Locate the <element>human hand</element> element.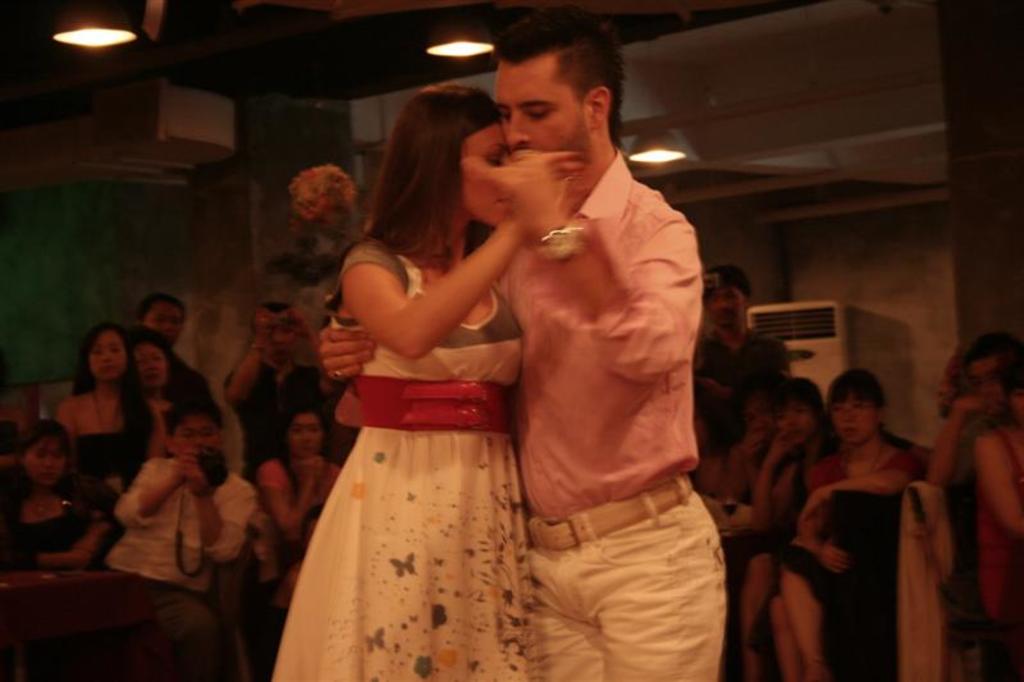
Element bbox: [251,305,276,345].
